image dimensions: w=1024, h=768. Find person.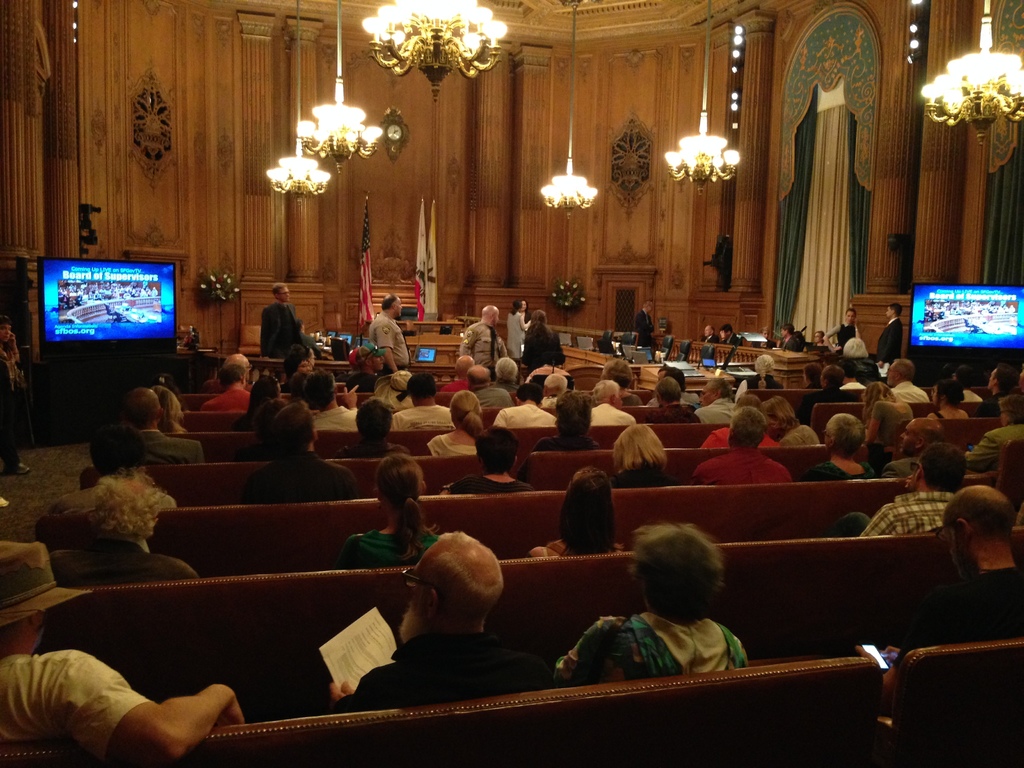
x1=927, y1=378, x2=972, y2=421.
